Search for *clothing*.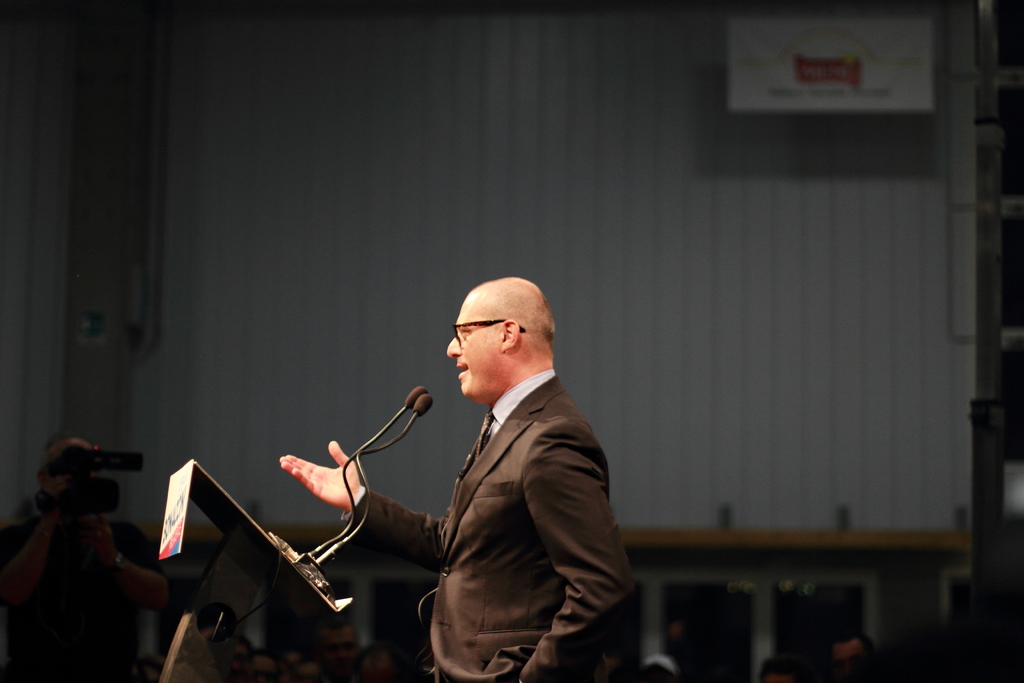
Found at region(429, 364, 627, 682).
